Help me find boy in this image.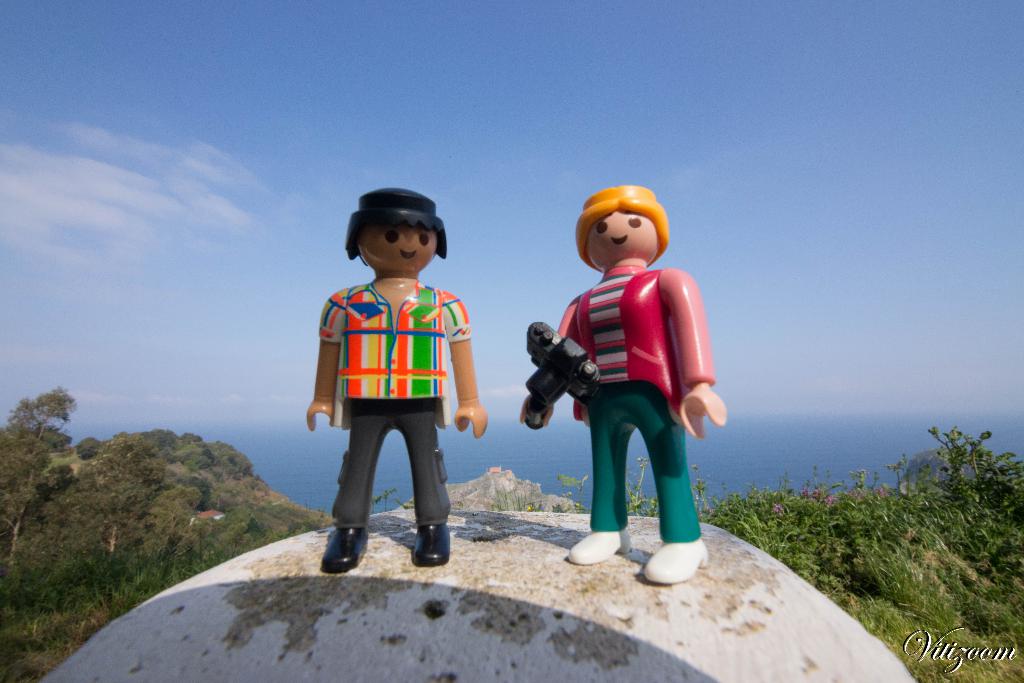
Found it: [306, 188, 488, 575].
